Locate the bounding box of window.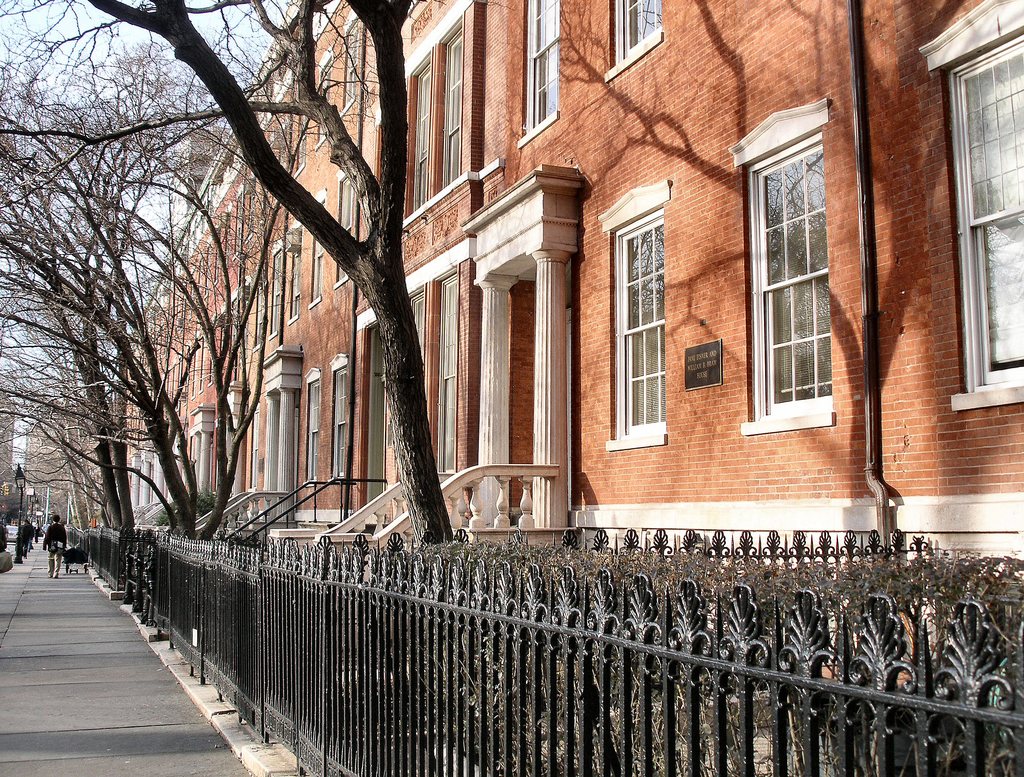
Bounding box: x1=434 y1=263 x2=458 y2=466.
